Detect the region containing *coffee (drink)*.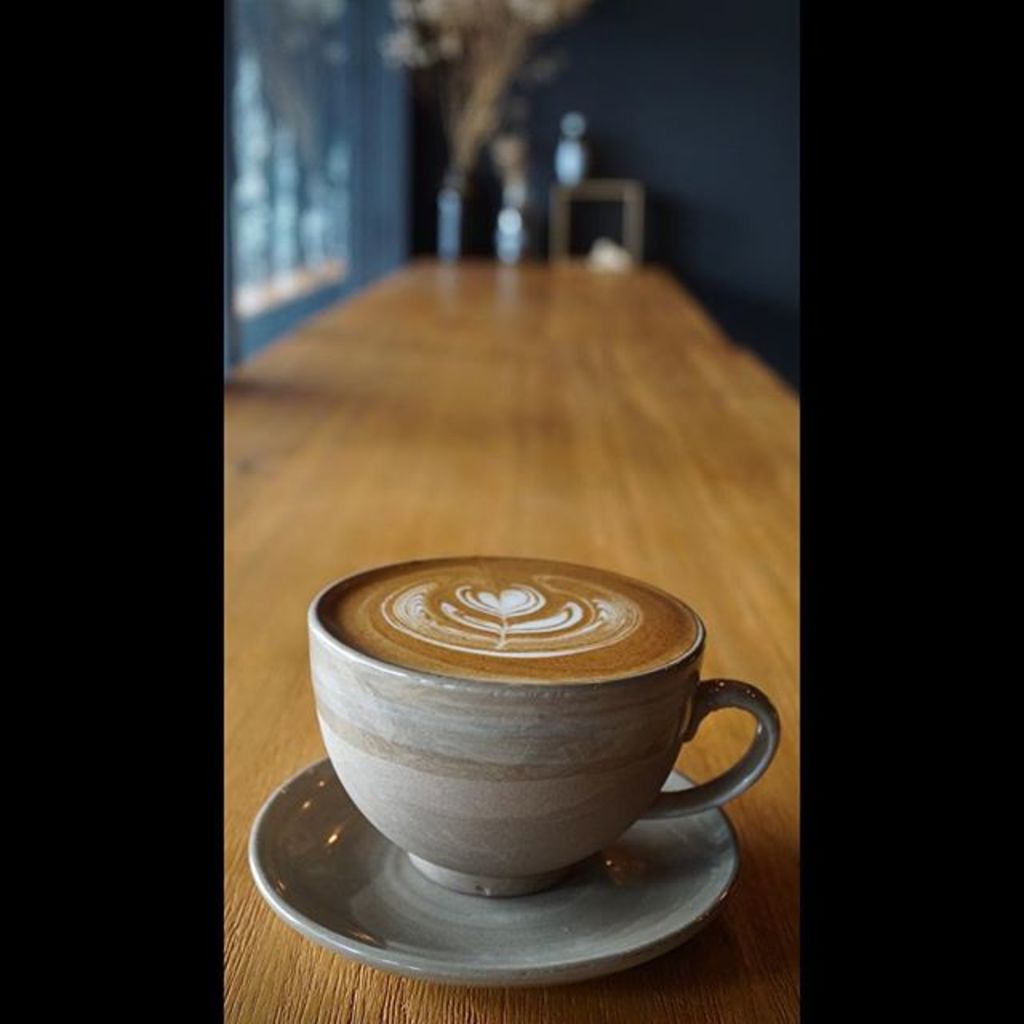
select_region(320, 554, 694, 678).
